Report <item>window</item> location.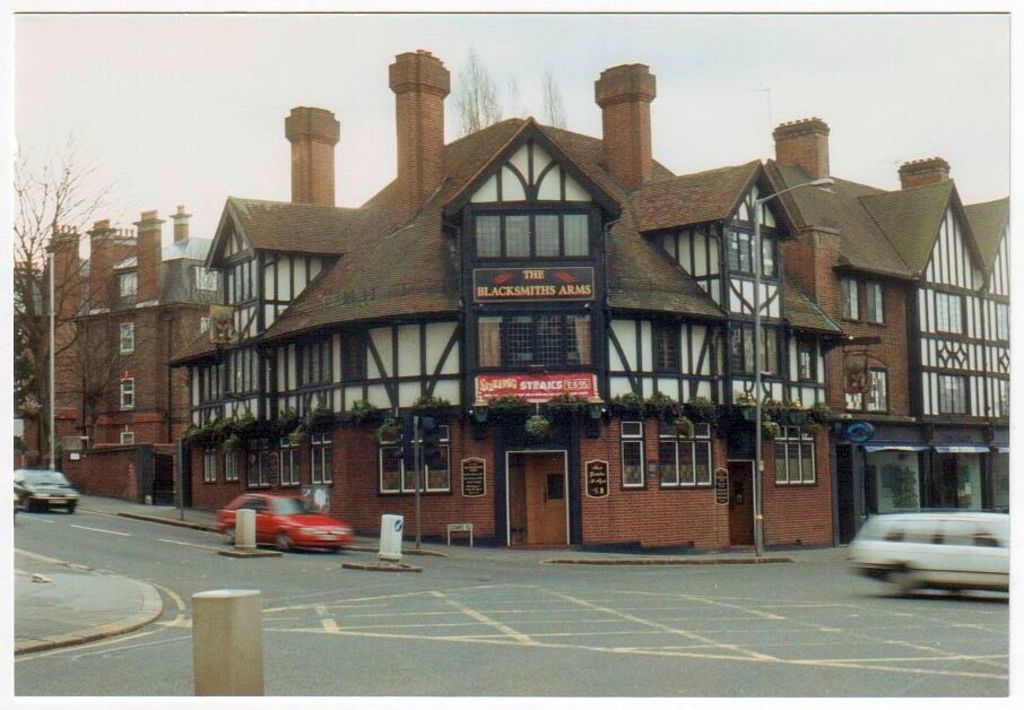
Report: <box>839,276,866,319</box>.
